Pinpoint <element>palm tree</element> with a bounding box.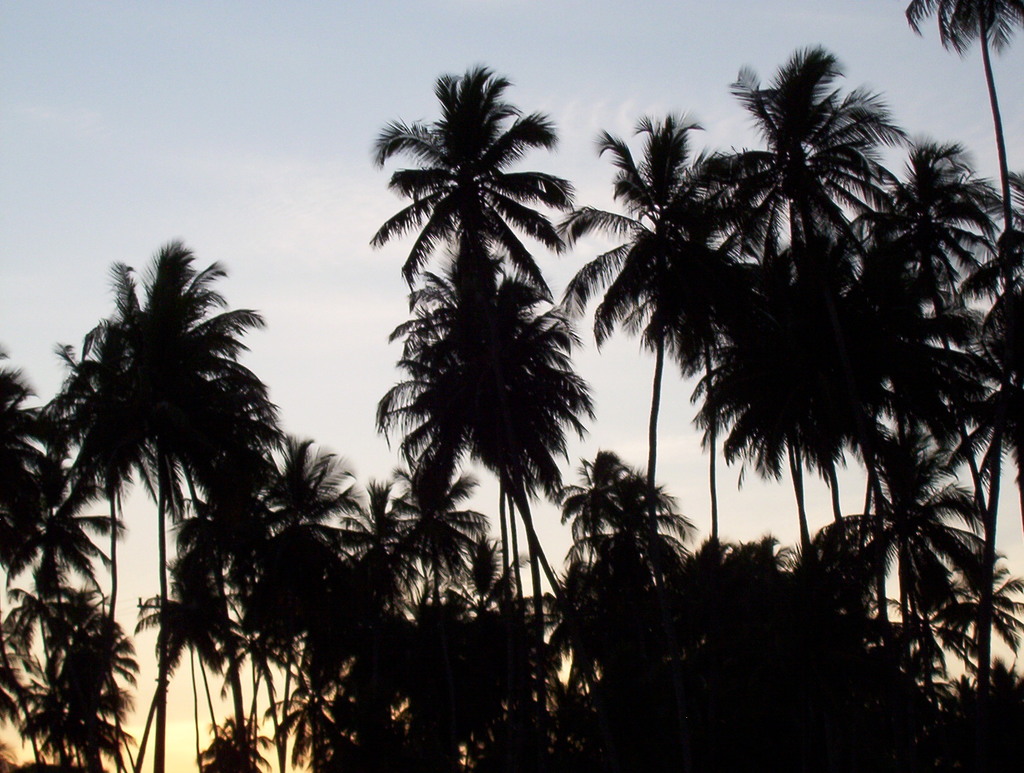
select_region(888, 284, 998, 465).
